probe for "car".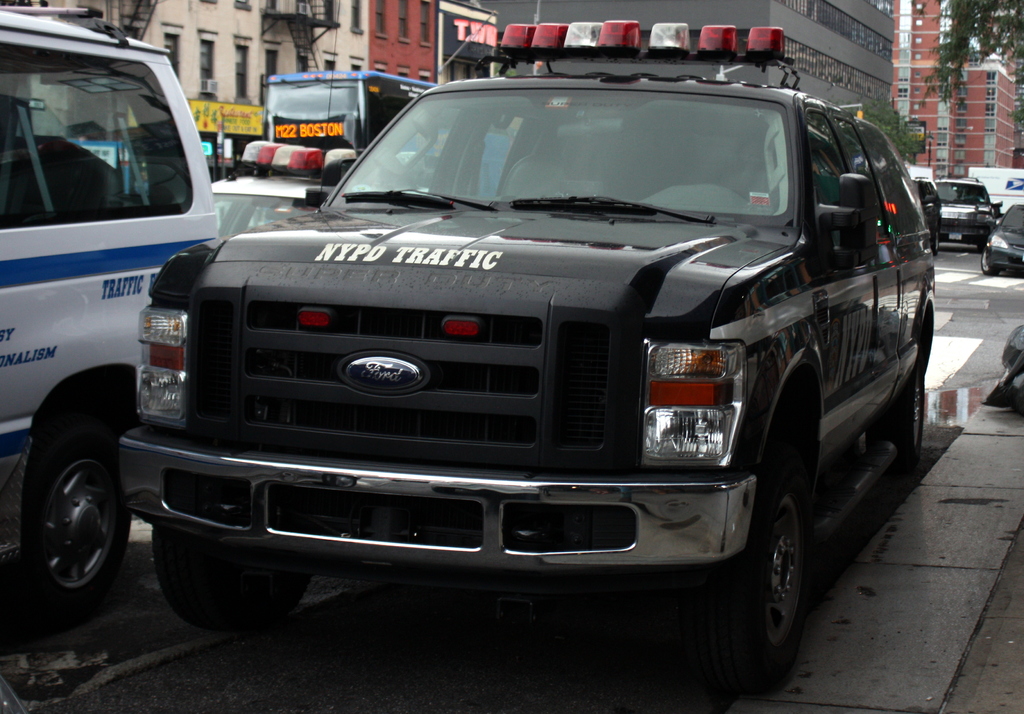
Probe result: detection(910, 174, 941, 254).
